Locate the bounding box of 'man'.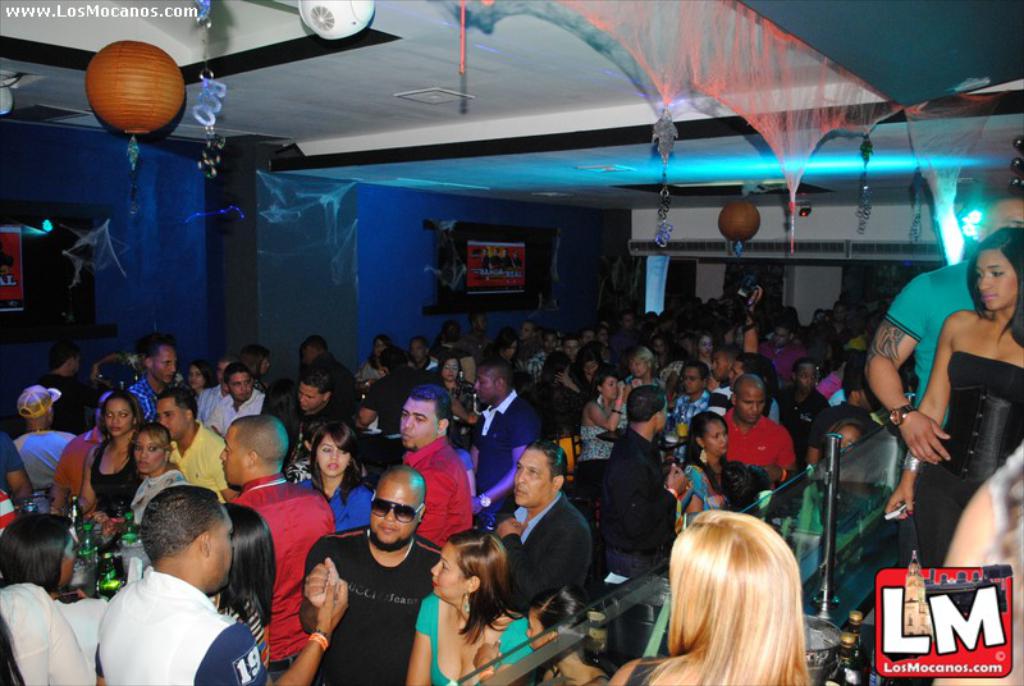
Bounding box: Rect(435, 320, 468, 363).
